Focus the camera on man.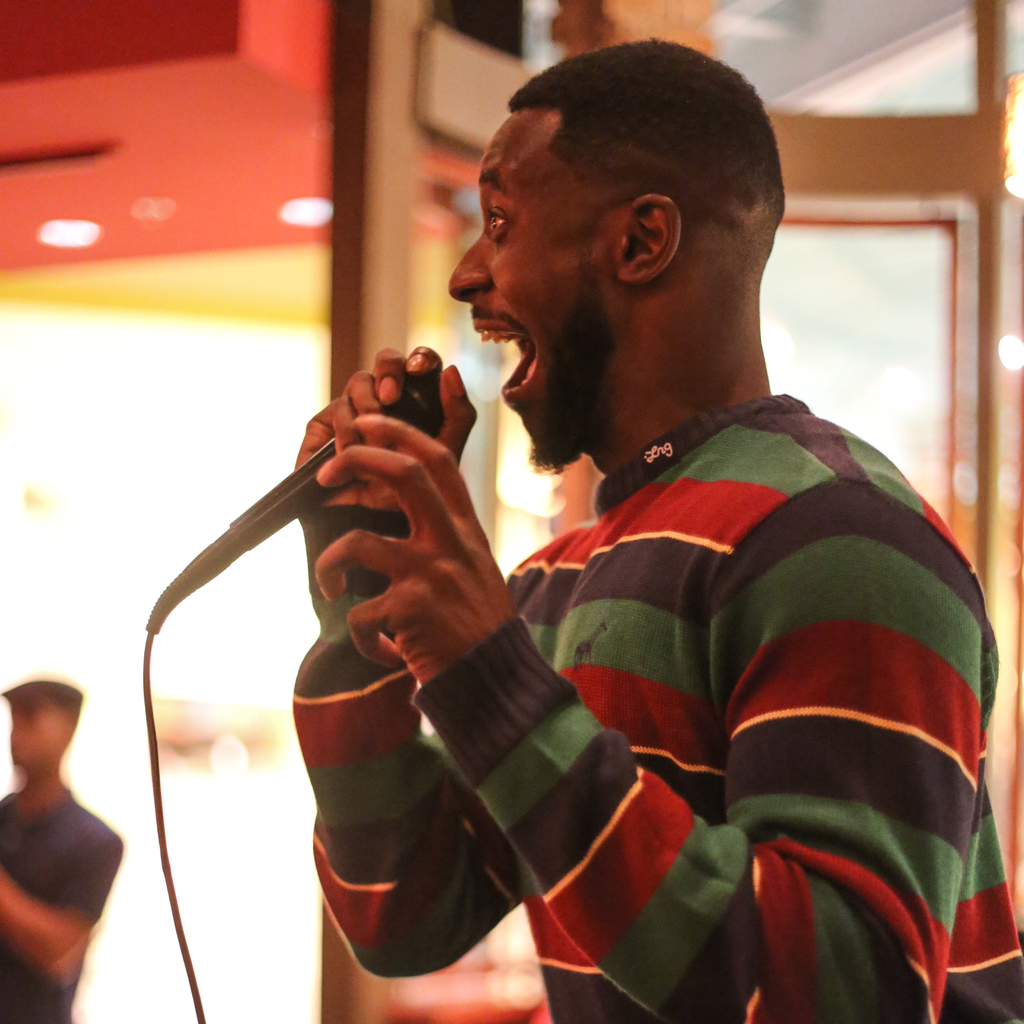
Focus region: [x1=0, y1=678, x2=122, y2=1023].
